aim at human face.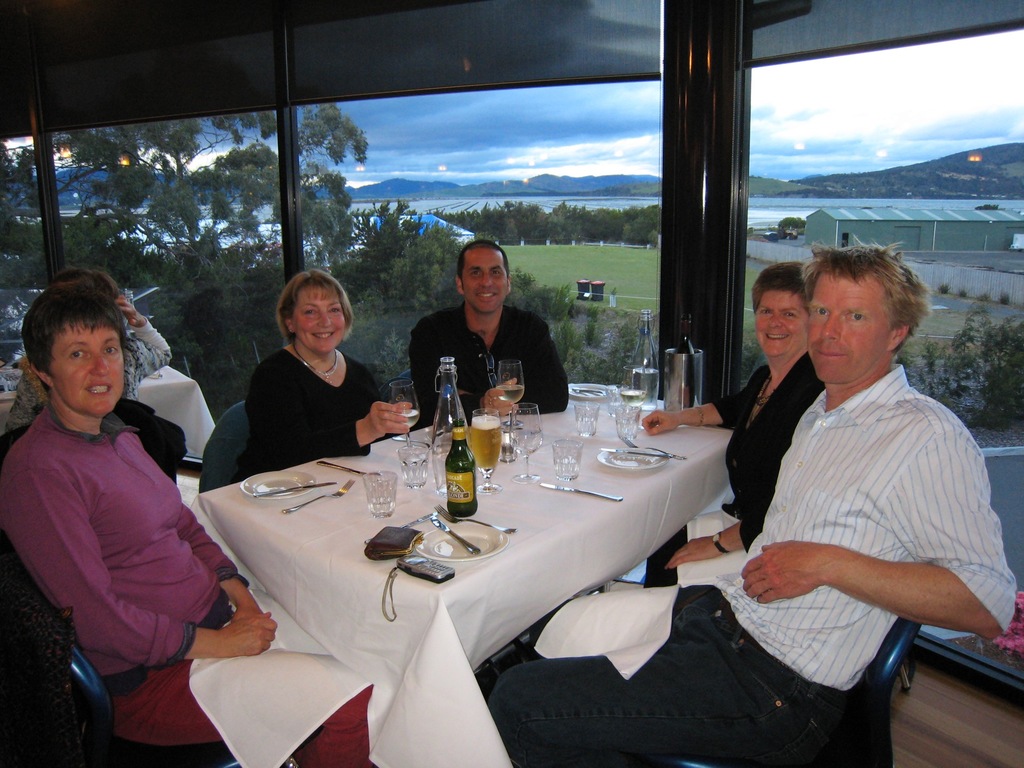
Aimed at 459:246:508:312.
